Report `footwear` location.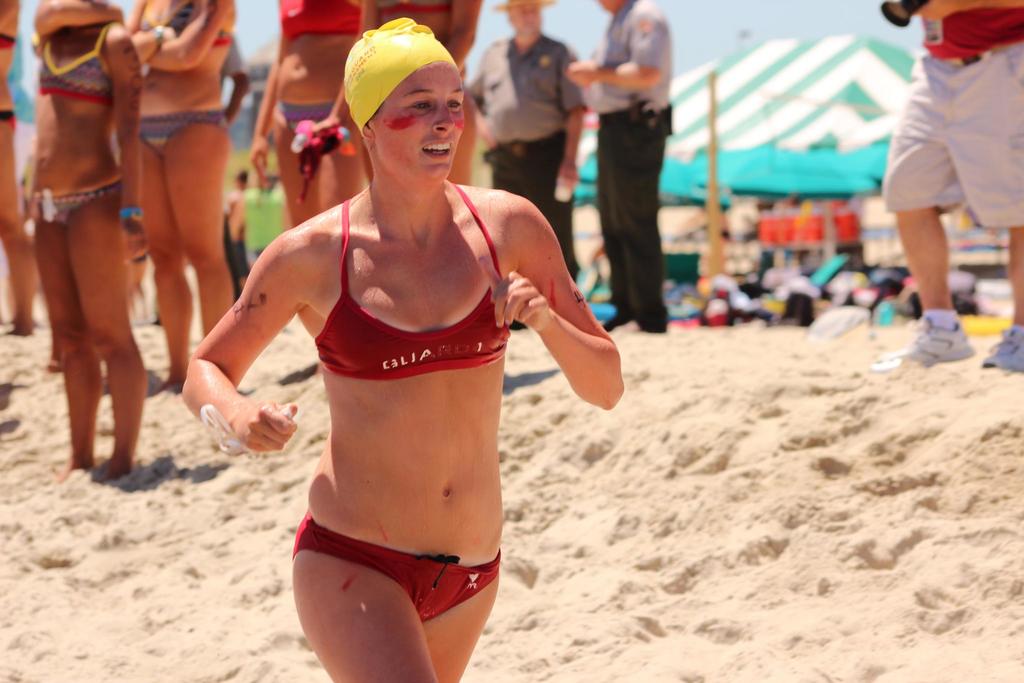
Report: bbox(921, 290, 996, 355).
